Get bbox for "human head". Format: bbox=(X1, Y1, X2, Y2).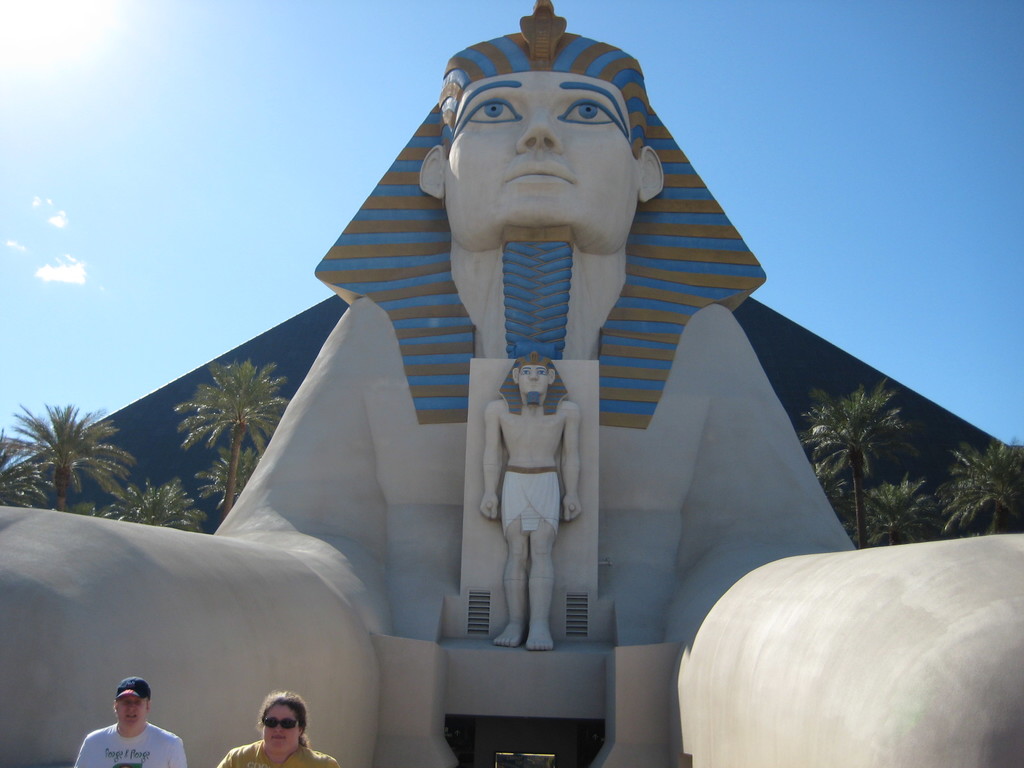
bbox=(511, 352, 555, 410).
